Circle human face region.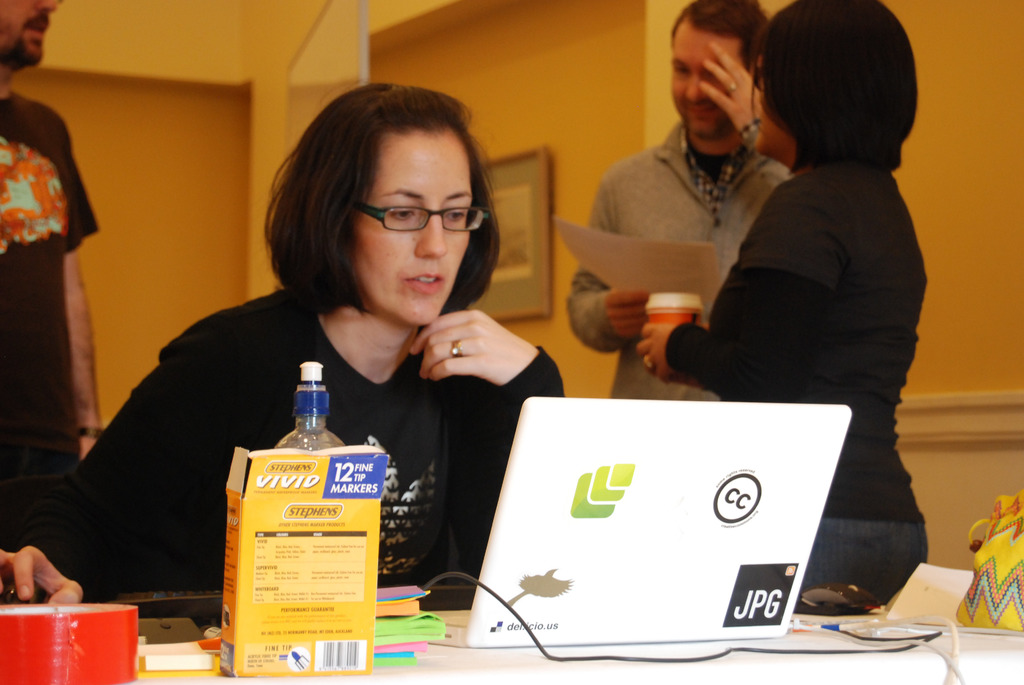
Region: pyautogui.locateOnScreen(0, 0, 58, 66).
